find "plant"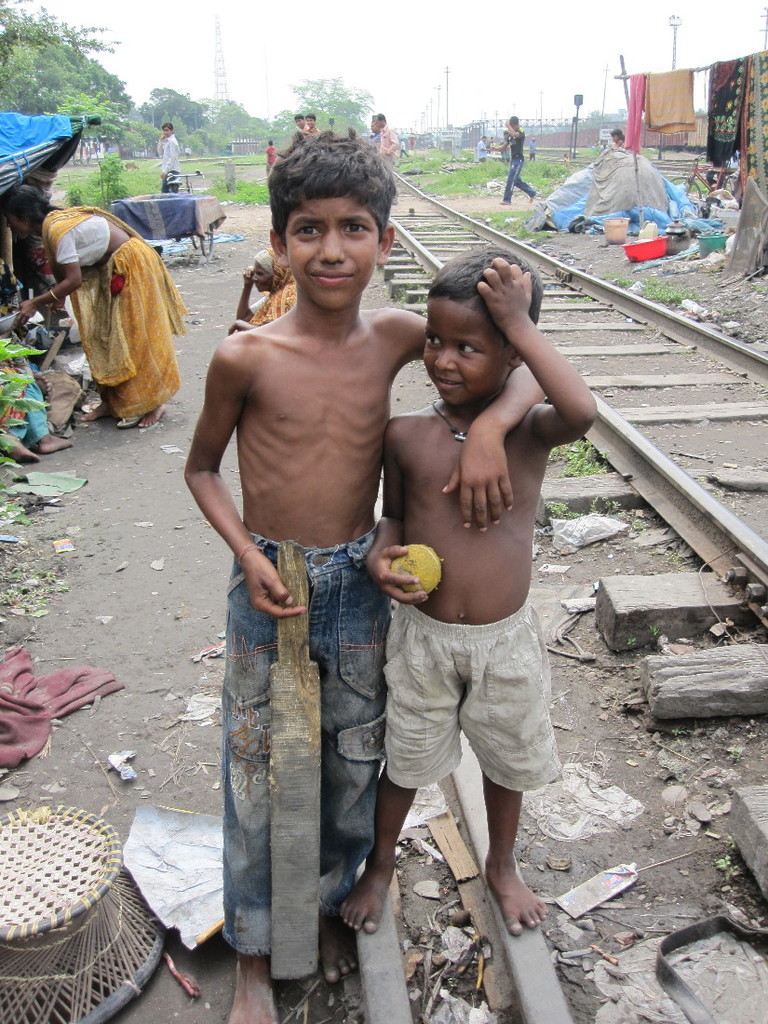
(x1=533, y1=158, x2=546, y2=199)
